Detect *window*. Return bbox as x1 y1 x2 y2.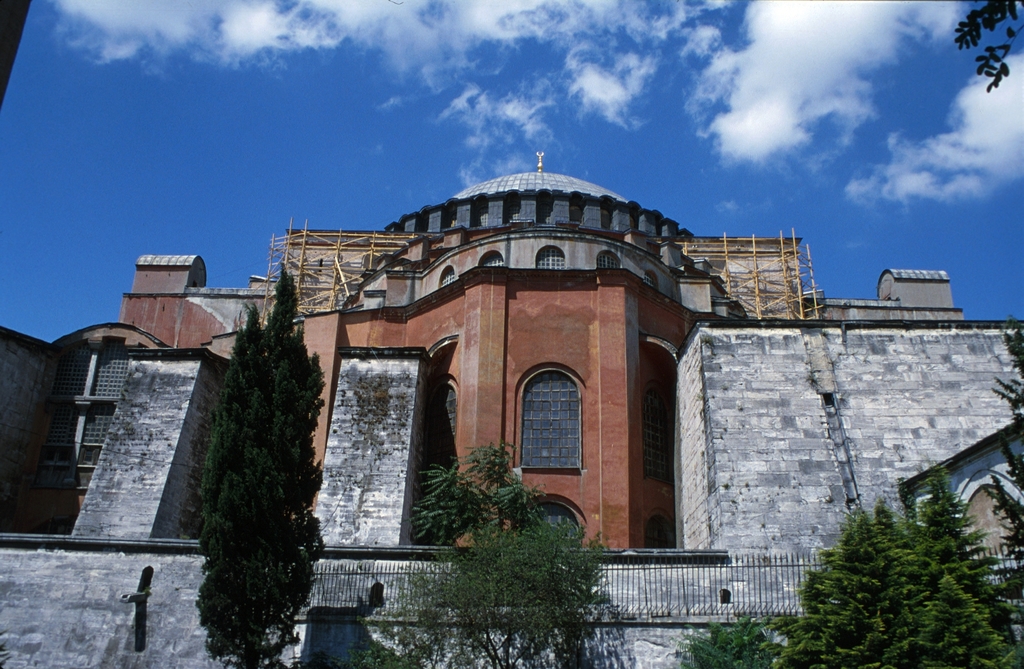
51 343 95 399.
